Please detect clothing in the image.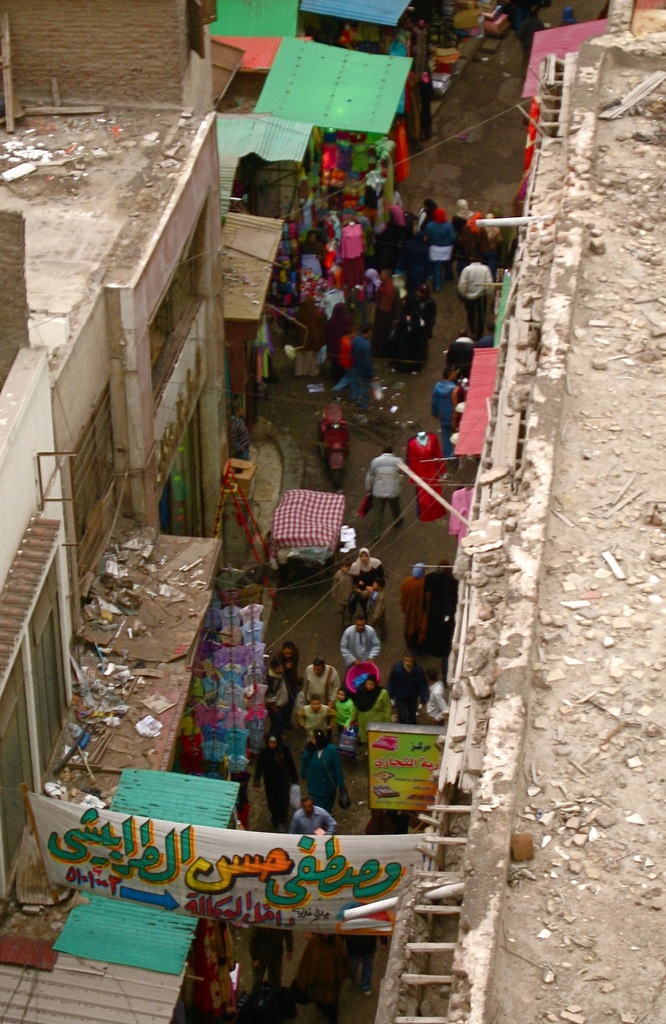
(297,744,346,814).
